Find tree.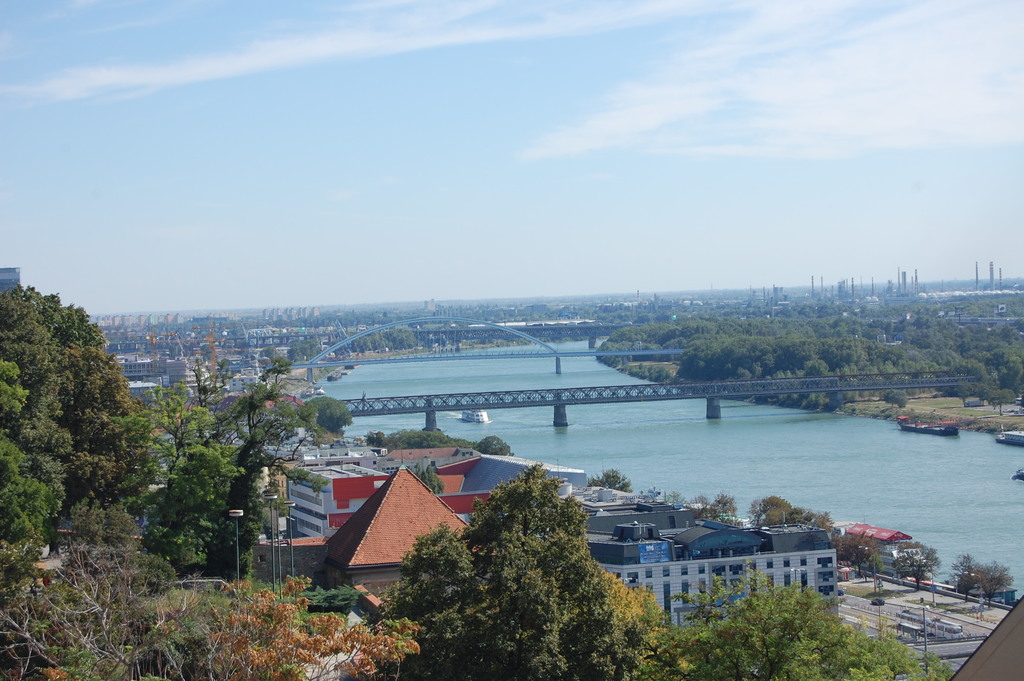
(147, 387, 246, 571).
